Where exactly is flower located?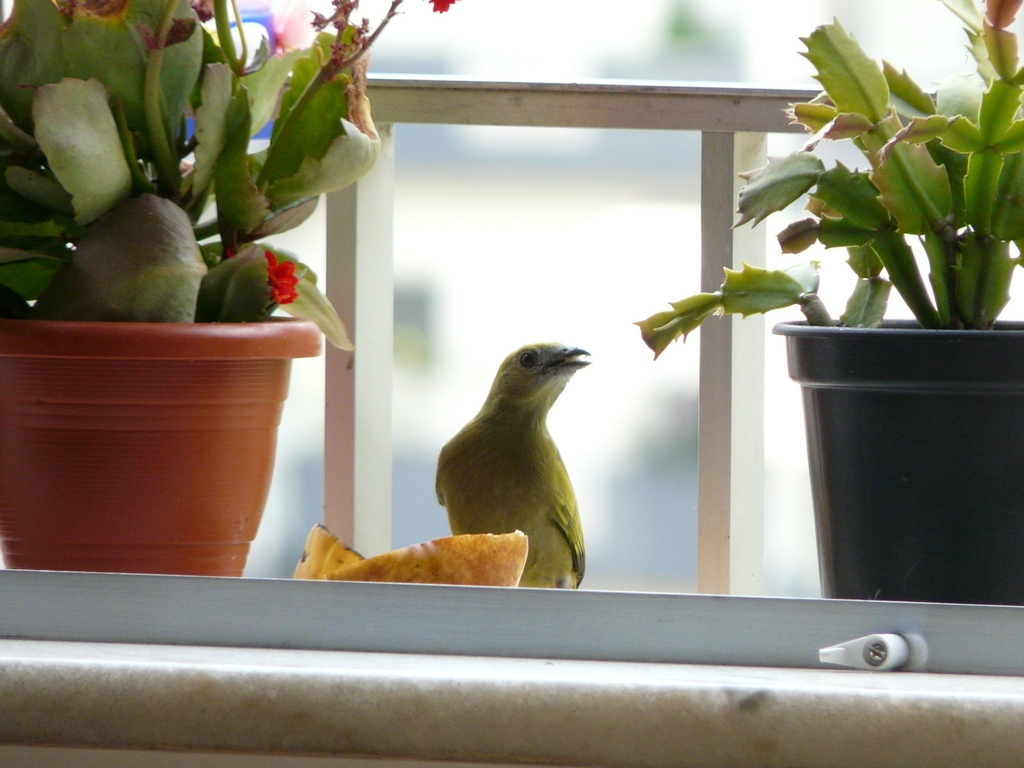
Its bounding box is (x1=428, y1=0, x2=453, y2=12).
